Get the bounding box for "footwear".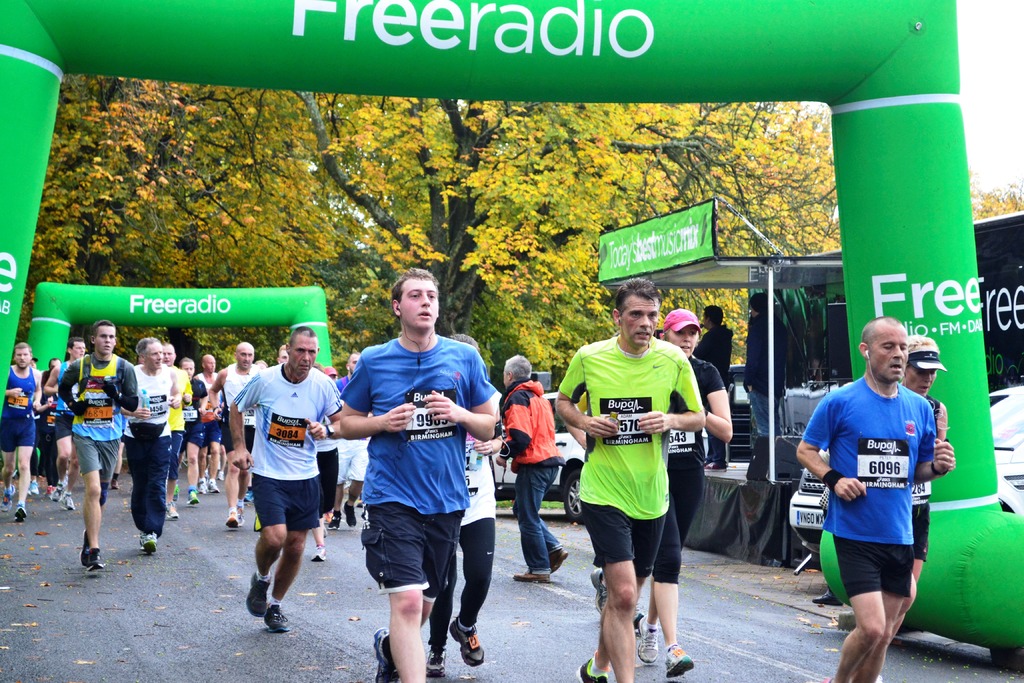
(left=243, top=489, right=256, bottom=500).
